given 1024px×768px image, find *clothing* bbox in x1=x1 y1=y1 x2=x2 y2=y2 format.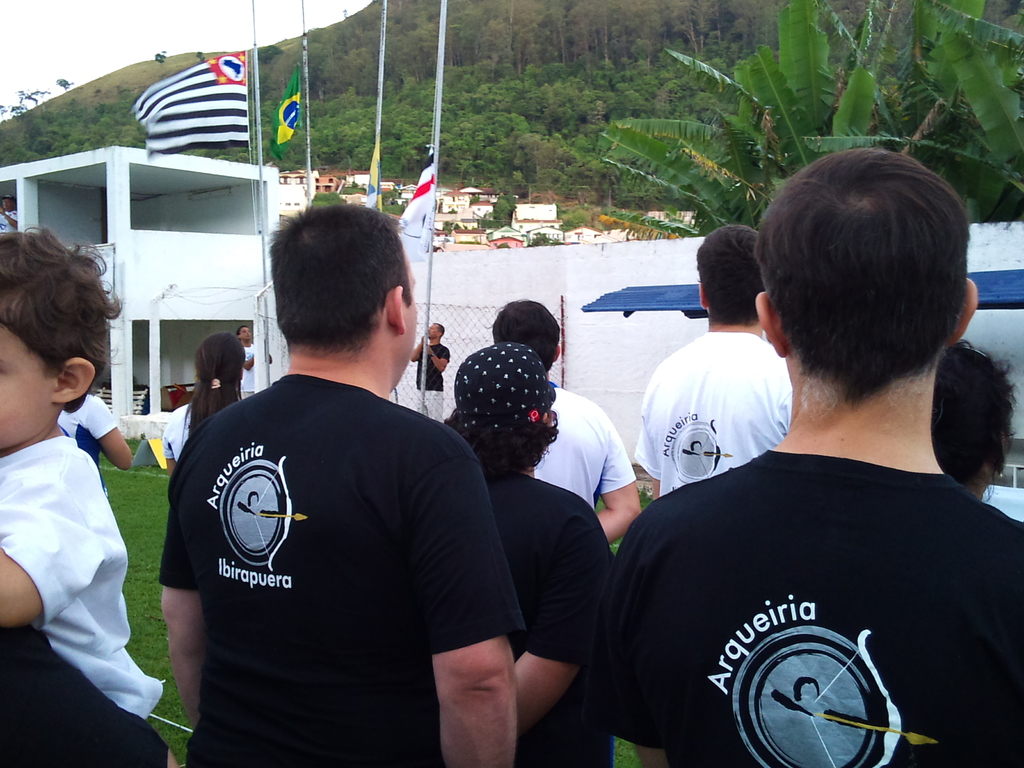
x1=635 y1=326 x2=792 y2=504.
